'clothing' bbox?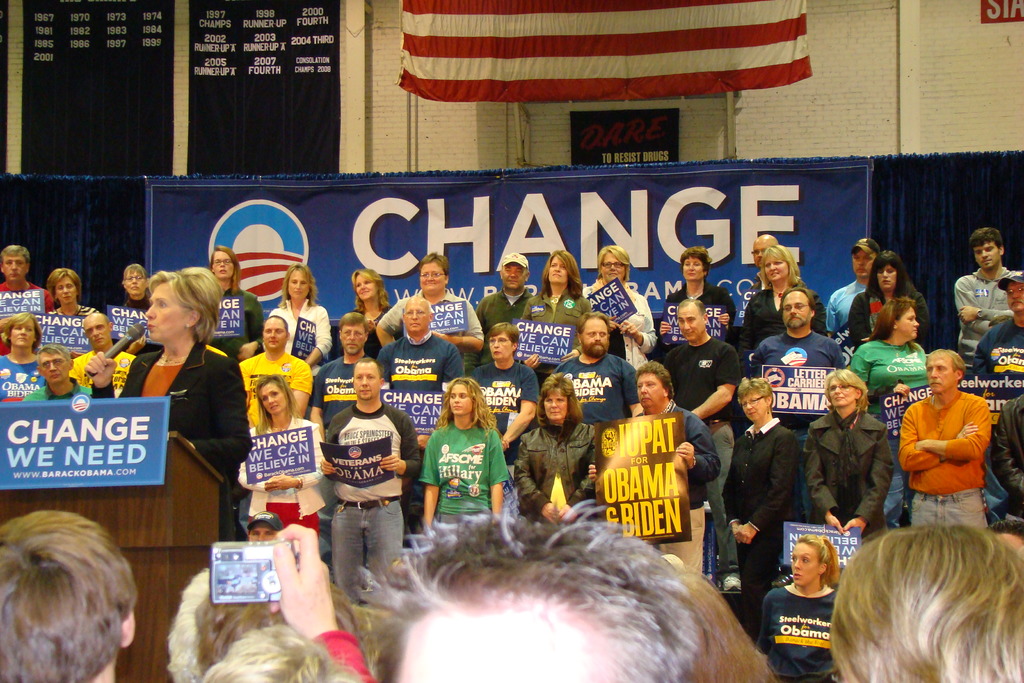
box=[61, 299, 100, 320]
